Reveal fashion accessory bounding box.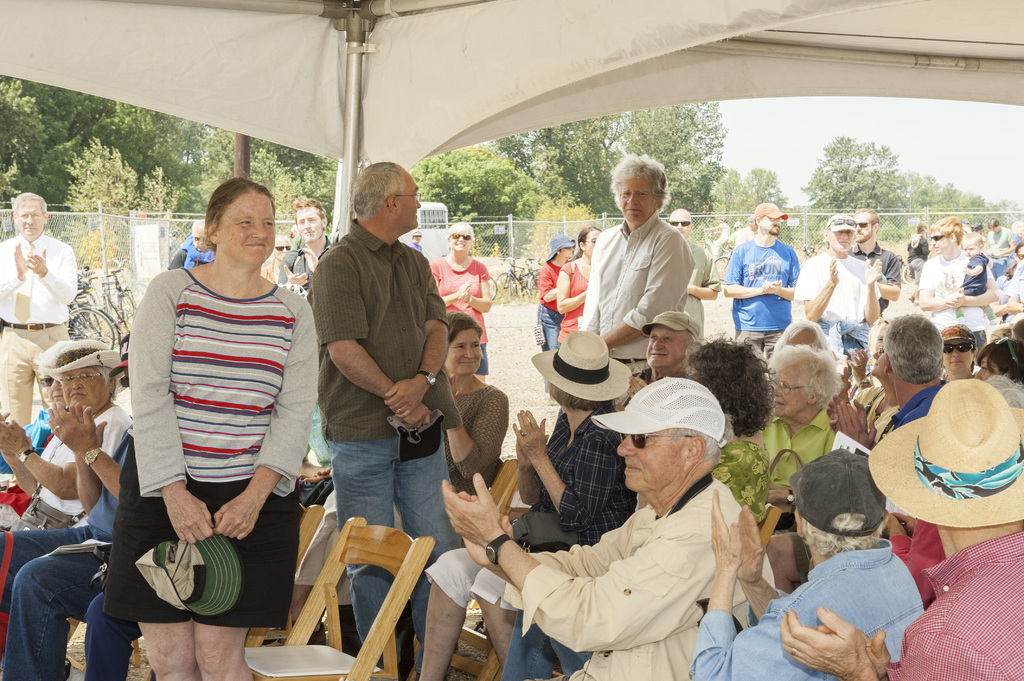
Revealed: 520 430 528 440.
